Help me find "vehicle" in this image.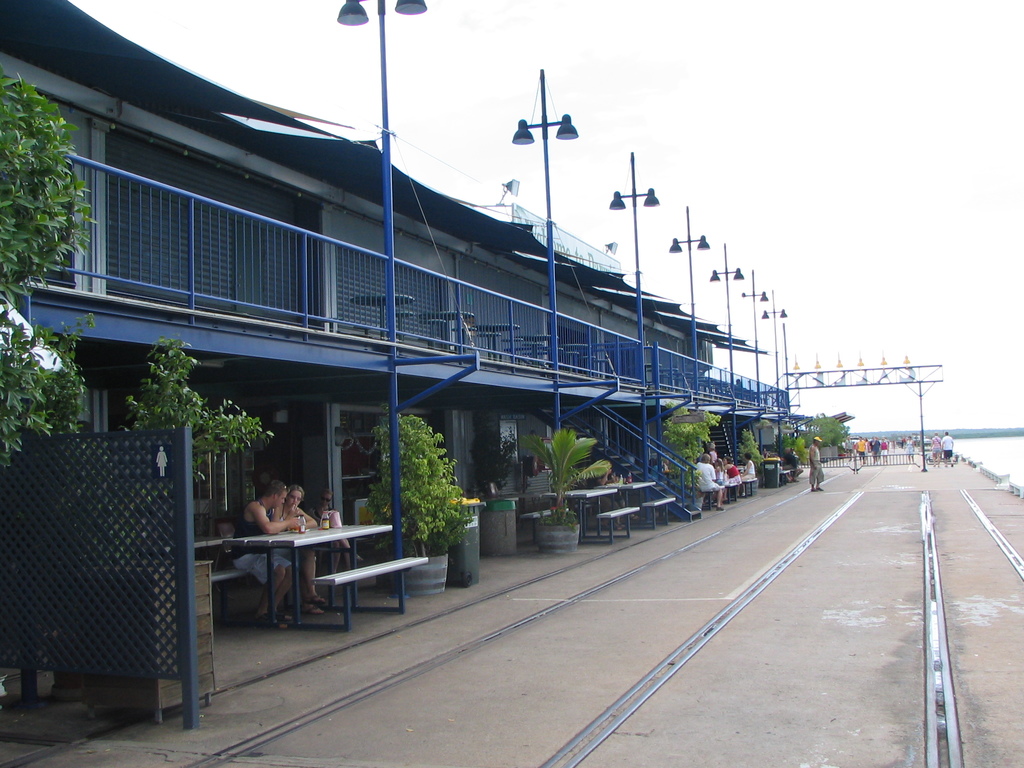
Found it: BBox(923, 436, 934, 446).
